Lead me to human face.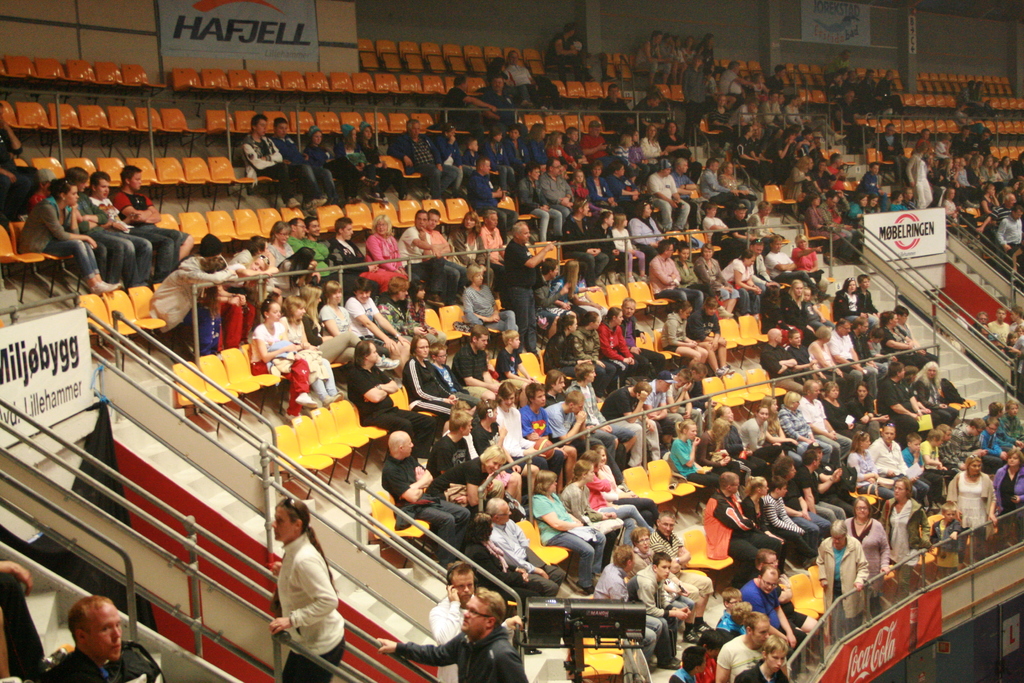
Lead to BBox(573, 401, 582, 415).
